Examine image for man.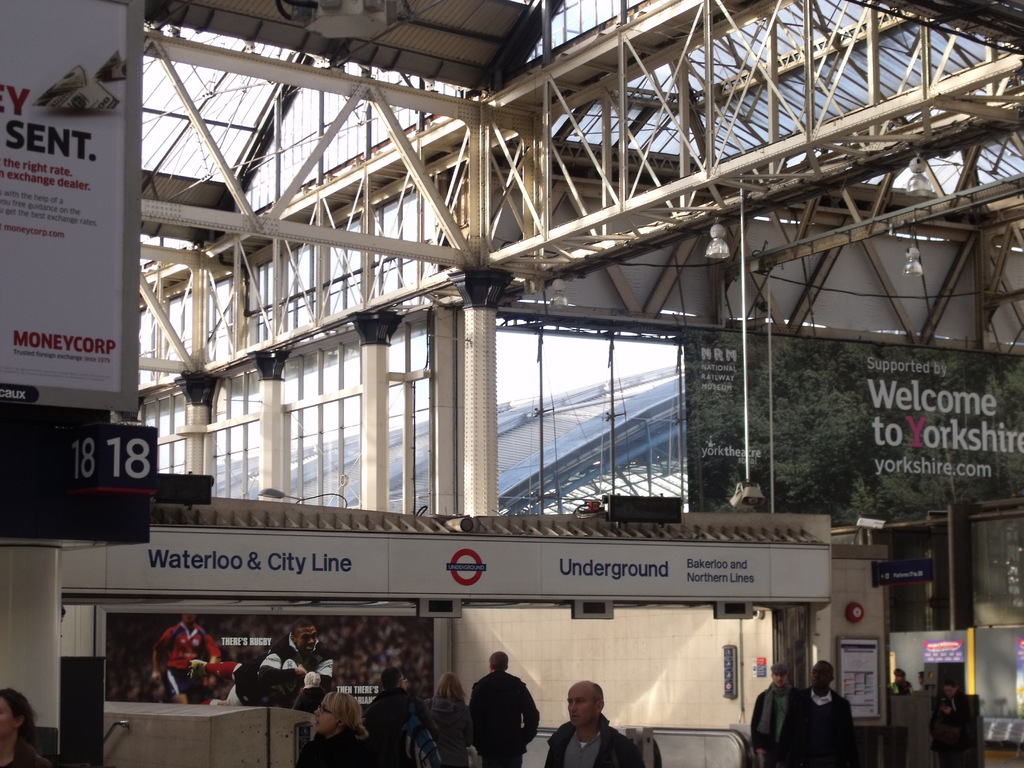
Examination result: x1=465, y1=650, x2=538, y2=767.
